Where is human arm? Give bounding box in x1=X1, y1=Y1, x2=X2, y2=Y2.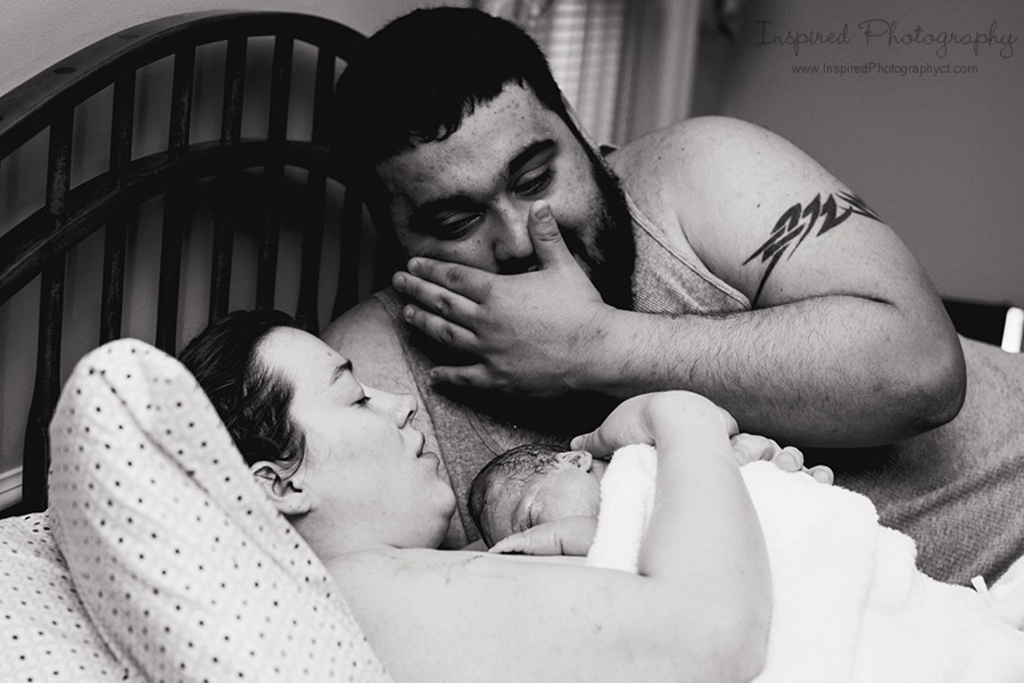
x1=329, y1=390, x2=769, y2=682.
